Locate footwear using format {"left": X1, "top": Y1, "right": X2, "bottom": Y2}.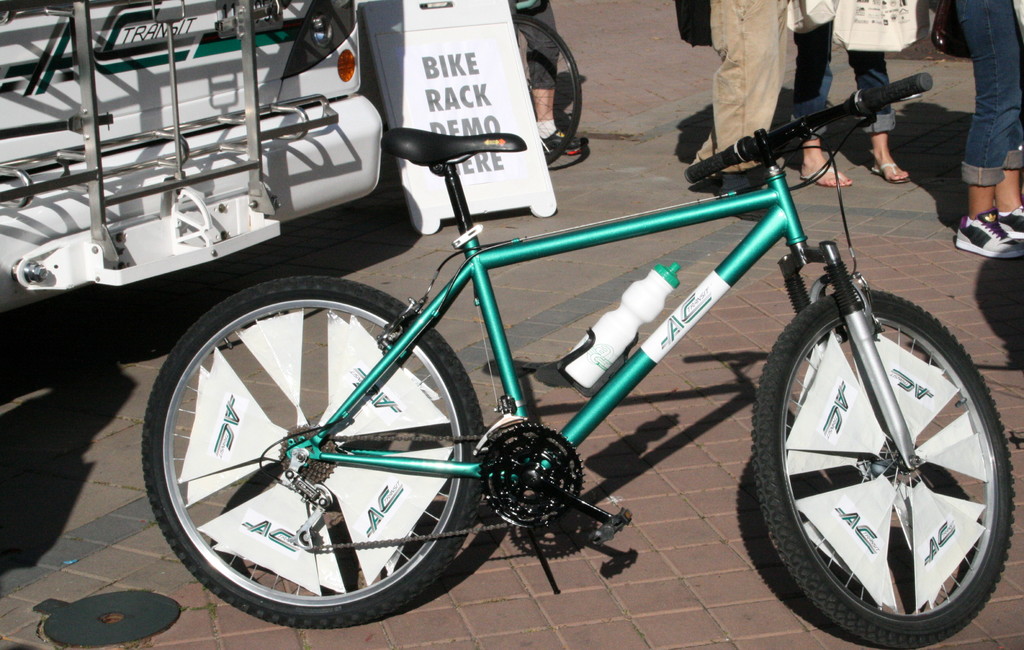
{"left": 796, "top": 166, "right": 845, "bottom": 190}.
